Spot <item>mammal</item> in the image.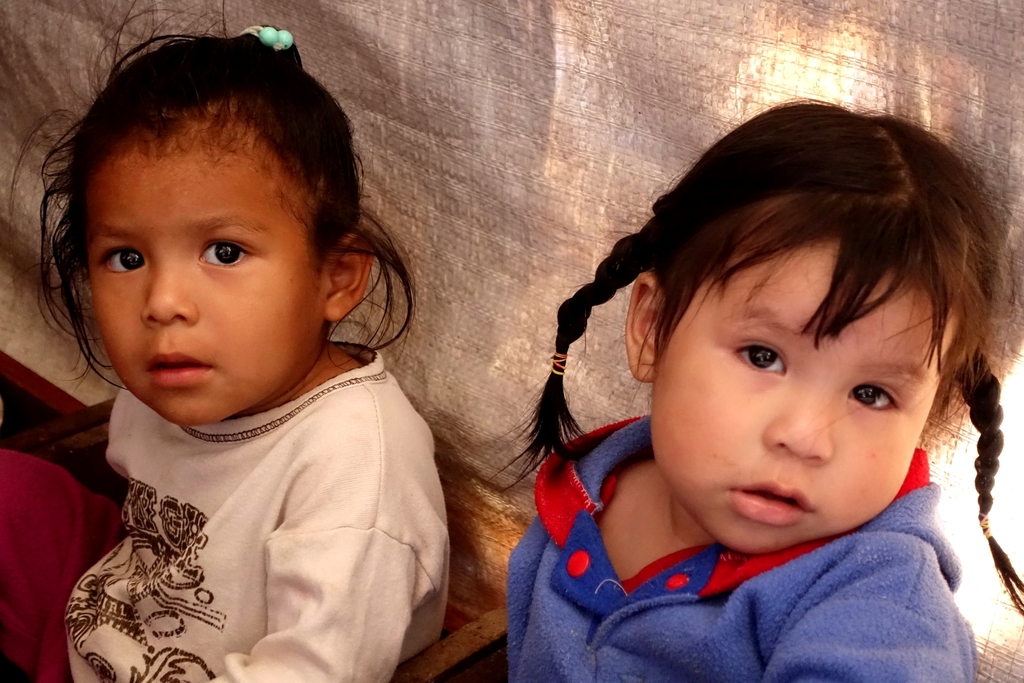
<item>mammal</item> found at 1 47 514 652.
